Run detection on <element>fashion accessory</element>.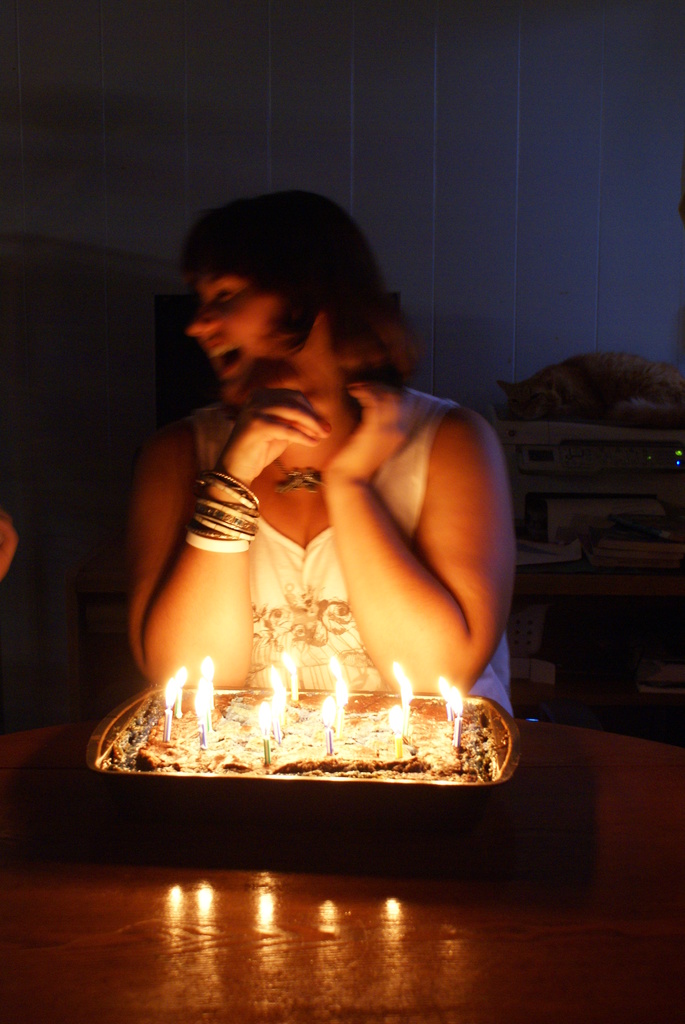
Result: l=276, t=456, r=323, b=491.
